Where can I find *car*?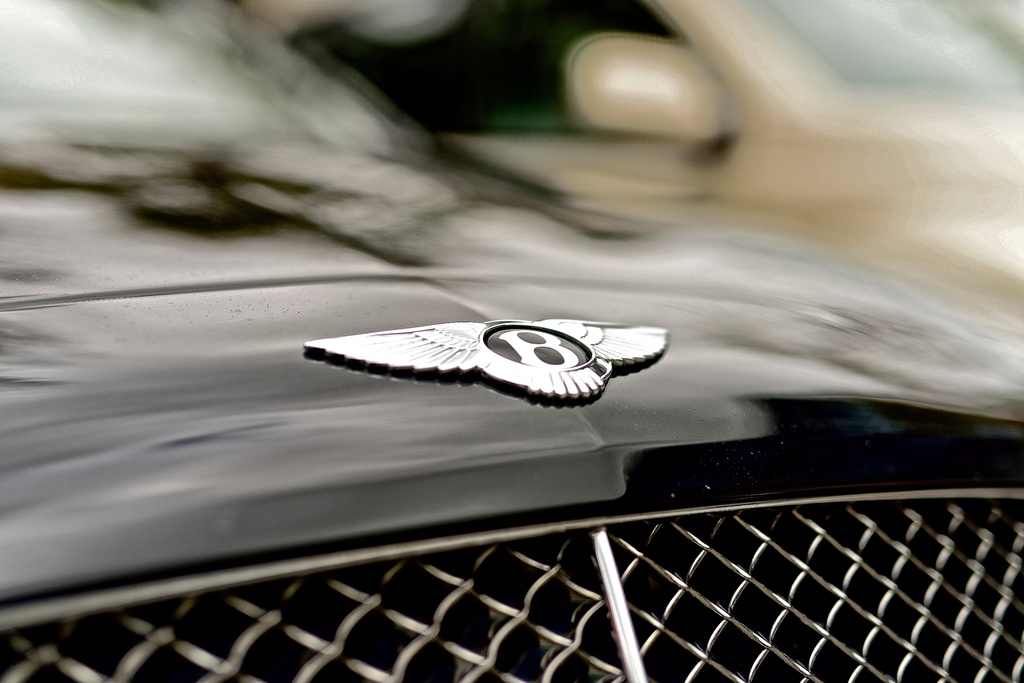
You can find it at [left=41, top=88, right=1000, bottom=679].
